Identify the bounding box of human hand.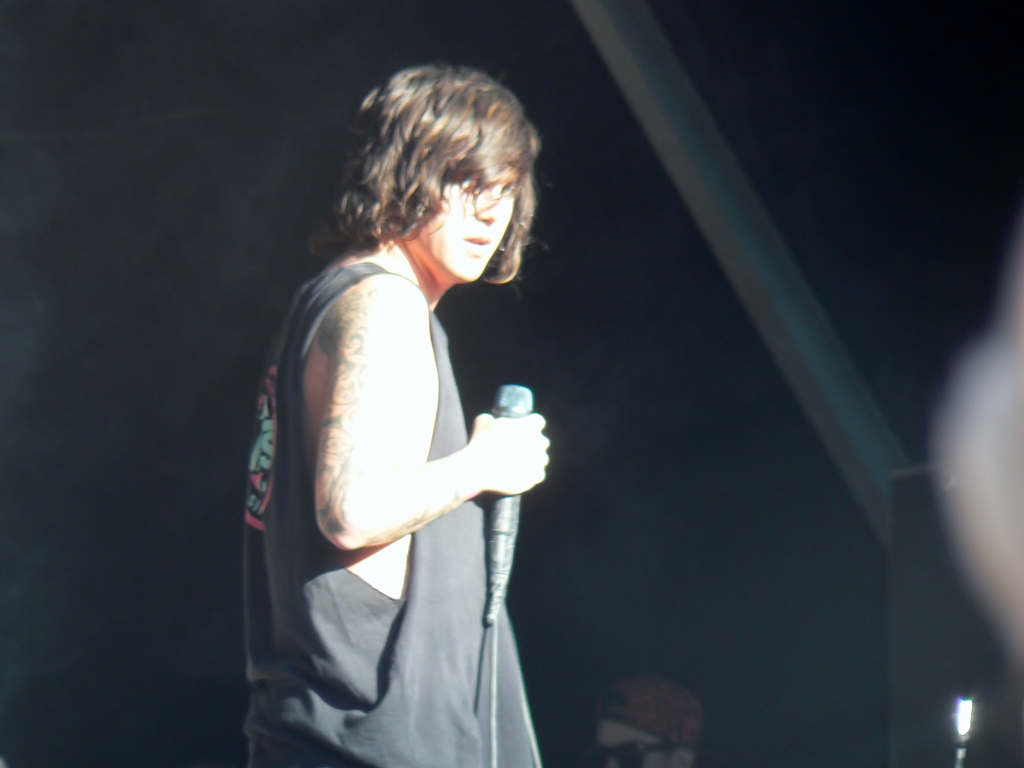
[428,388,547,522].
